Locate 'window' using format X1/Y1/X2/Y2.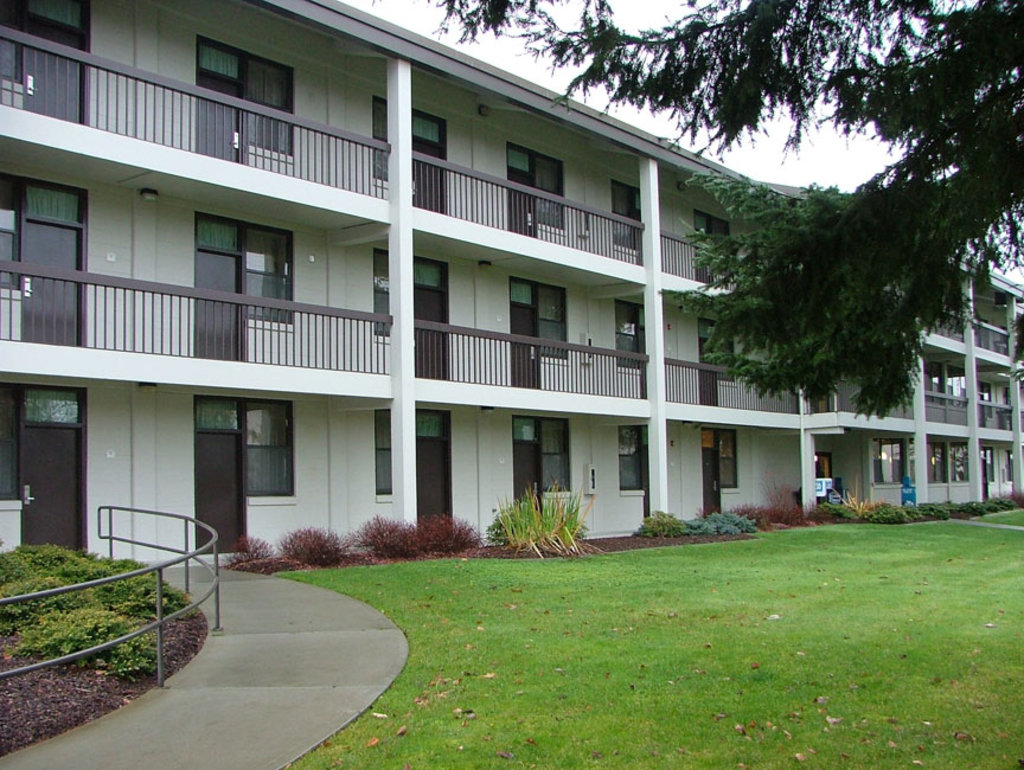
540/287/569/362.
